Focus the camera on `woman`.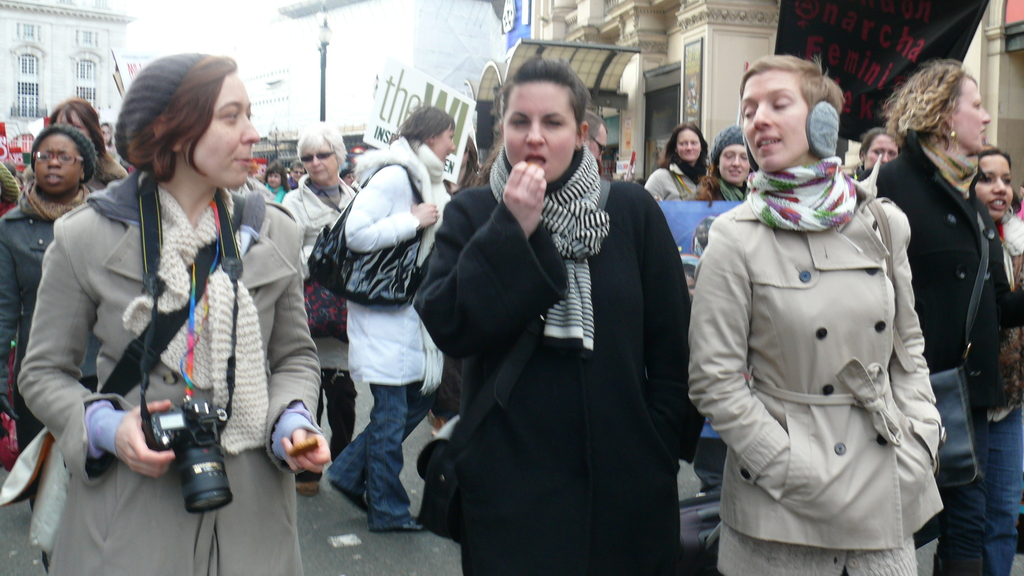
Focus region: 1, 122, 102, 456.
